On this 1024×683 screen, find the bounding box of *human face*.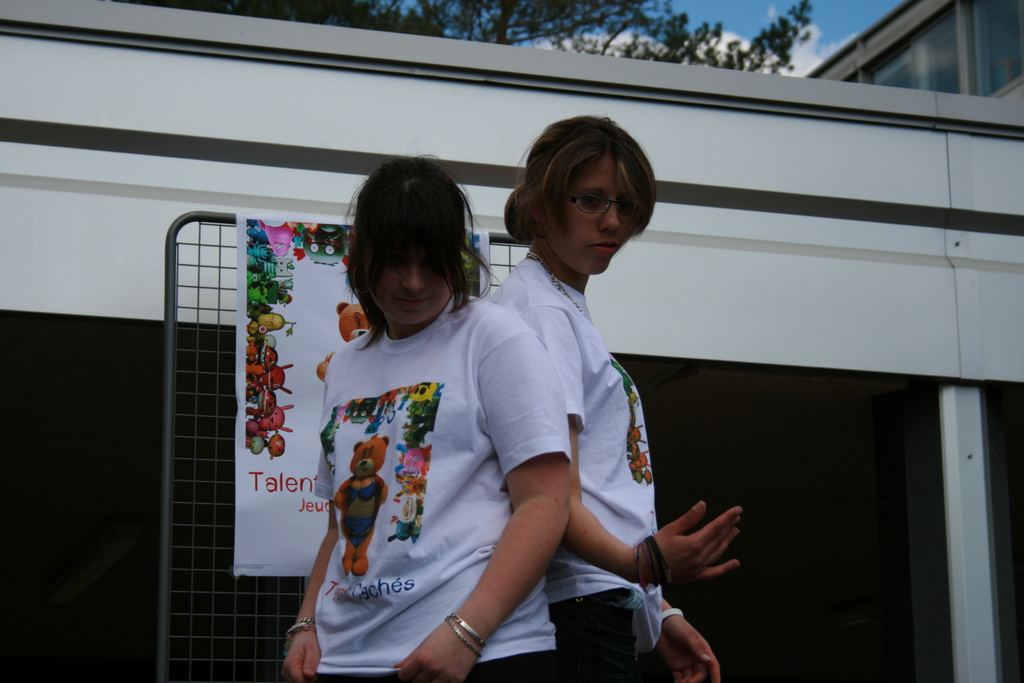
Bounding box: detection(541, 153, 640, 277).
